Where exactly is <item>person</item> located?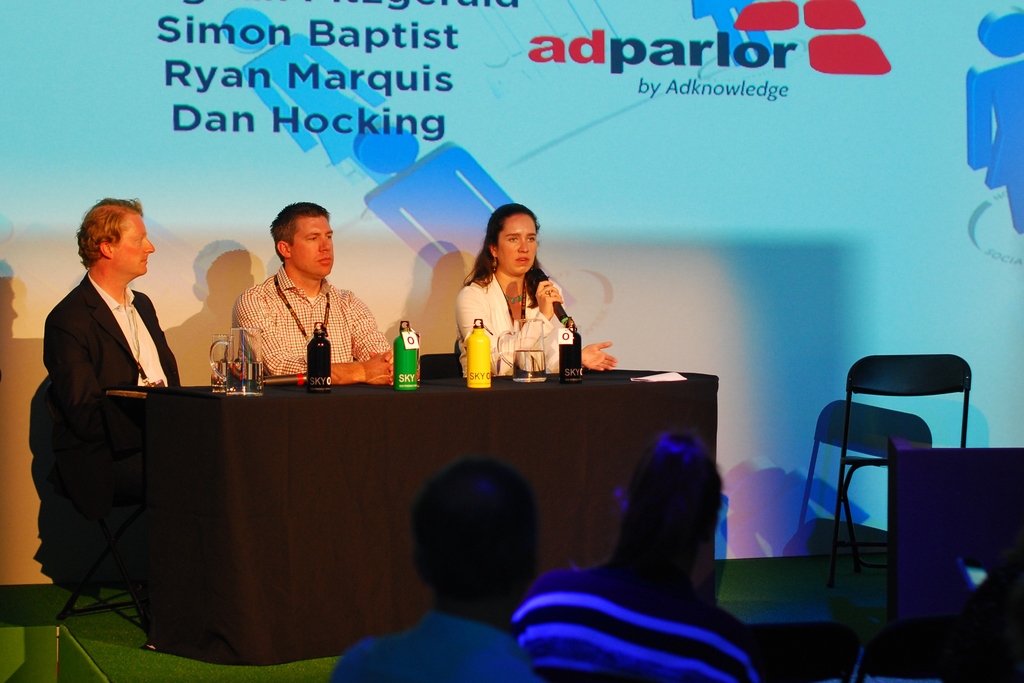
Its bounding box is BBox(506, 431, 775, 679).
